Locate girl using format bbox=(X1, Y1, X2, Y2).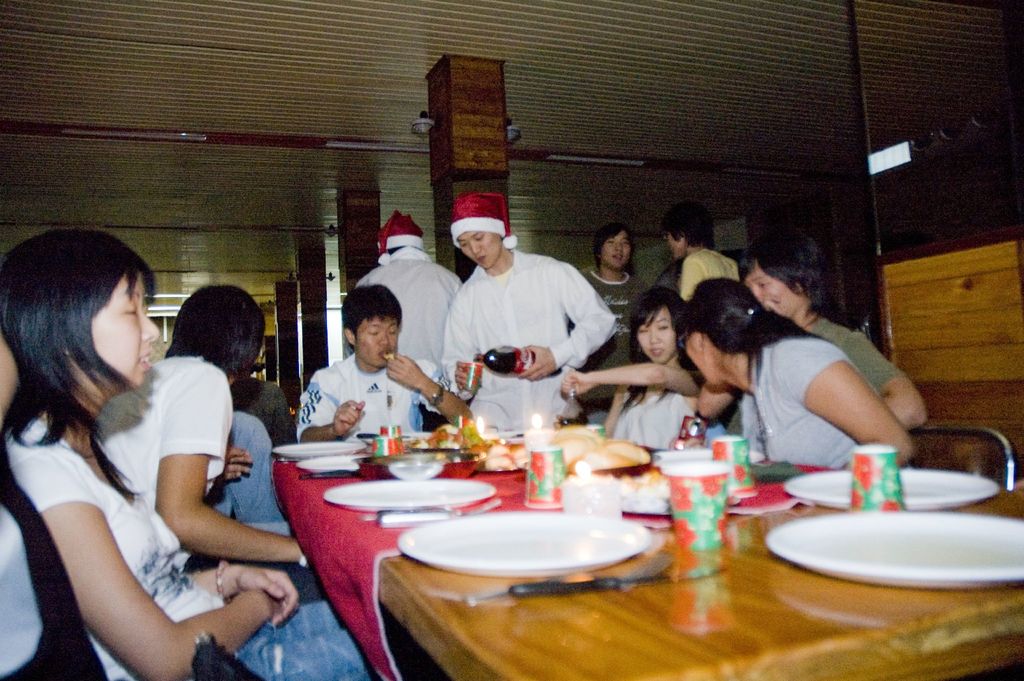
bbox=(4, 235, 367, 677).
